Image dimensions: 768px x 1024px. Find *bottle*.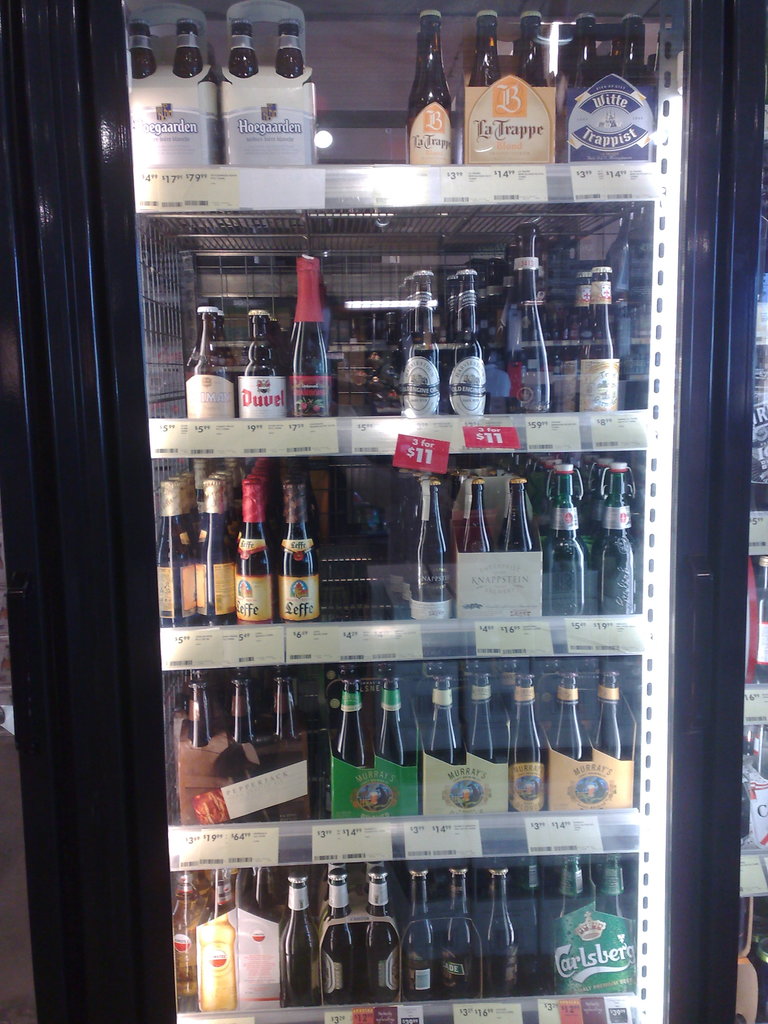
bbox=[383, 472, 430, 566].
